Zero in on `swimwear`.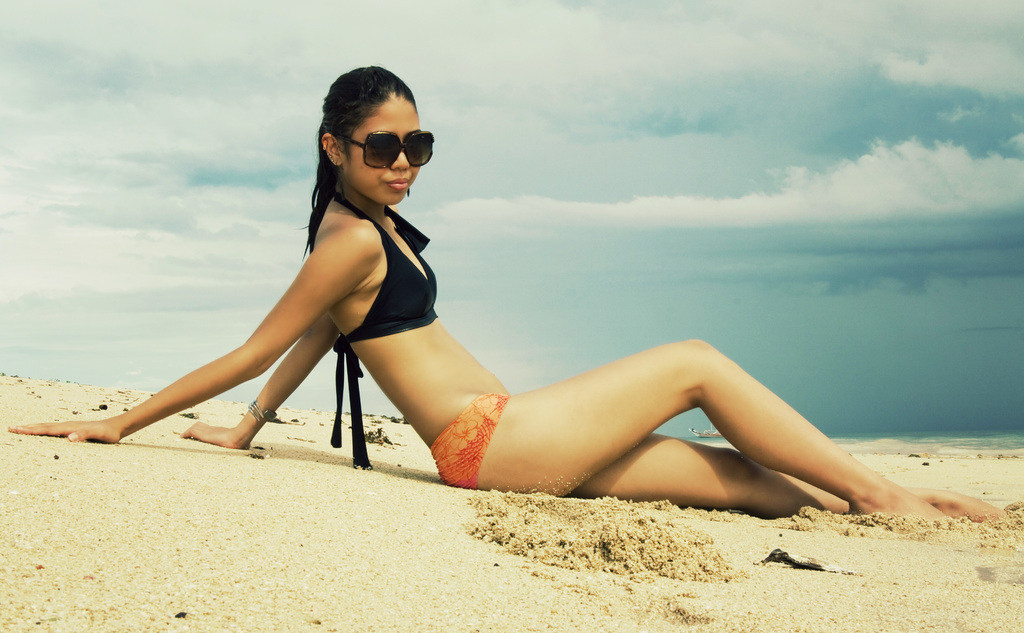
Zeroed in: crop(330, 185, 436, 469).
